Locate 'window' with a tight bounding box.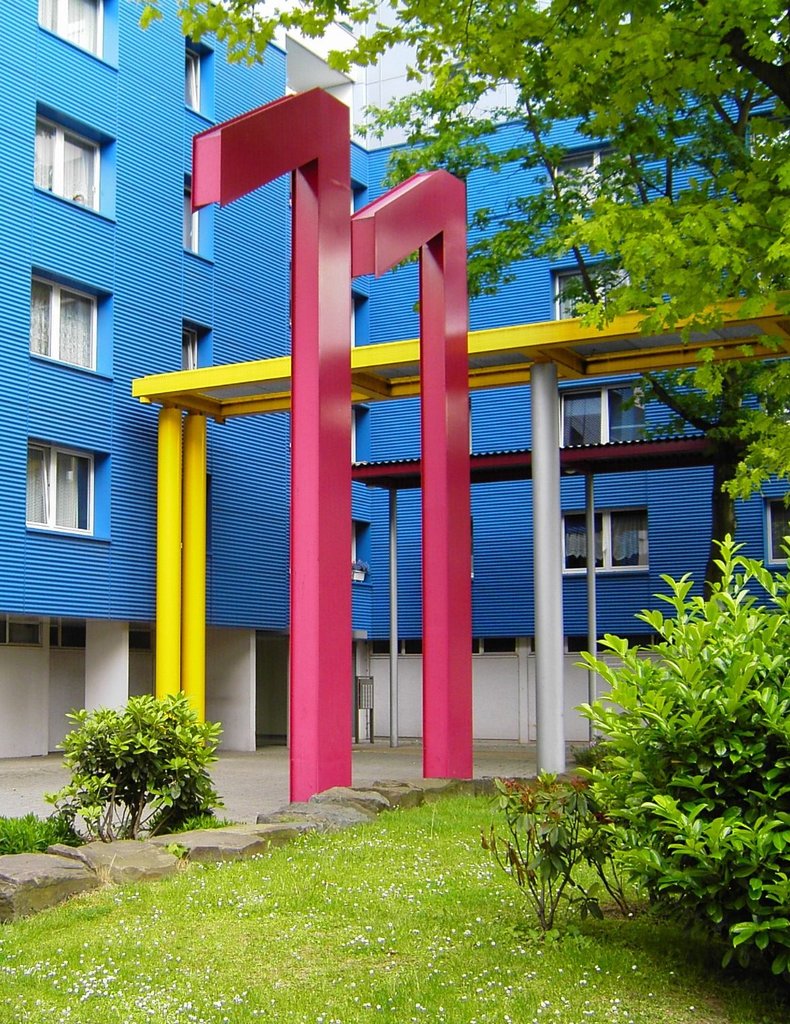
left=181, top=321, right=213, bottom=370.
